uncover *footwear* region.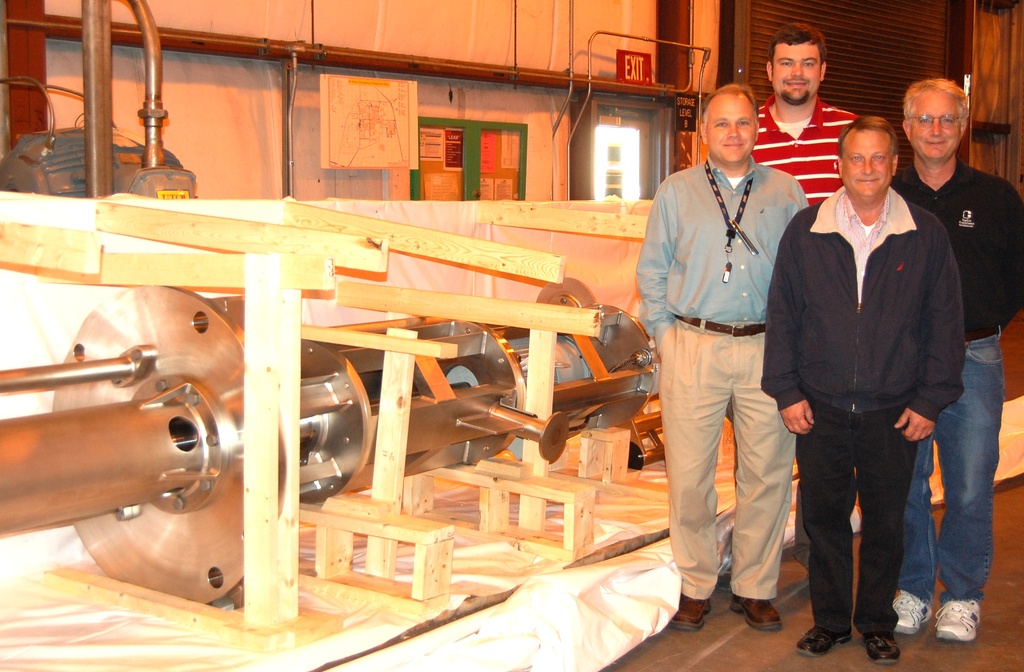
Uncovered: 729 591 782 629.
